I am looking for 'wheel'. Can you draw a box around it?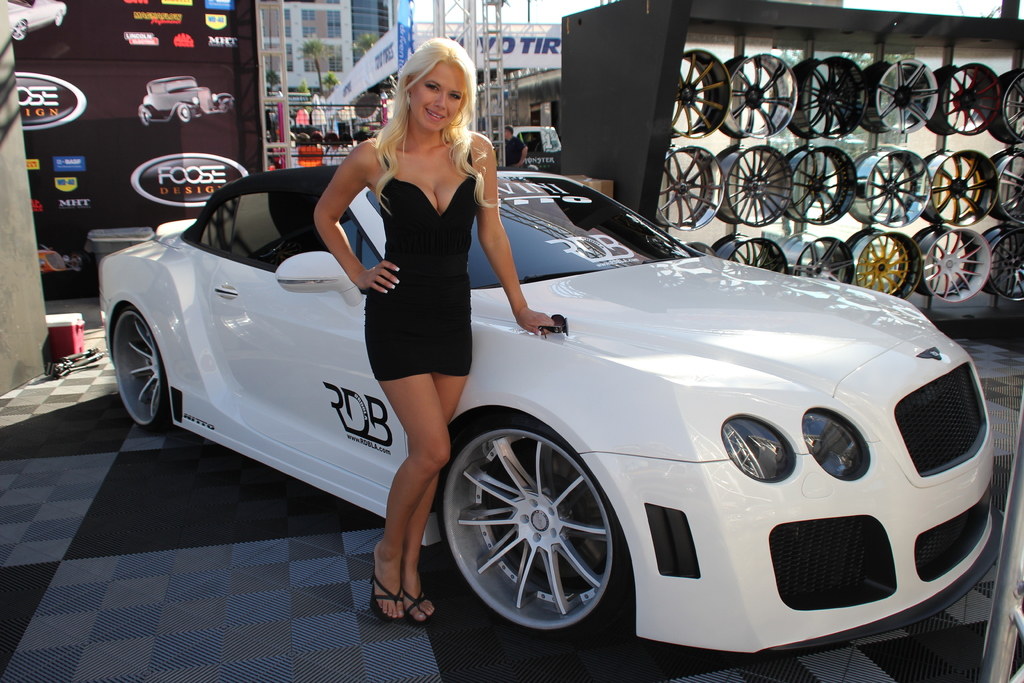
Sure, the bounding box is (112, 306, 173, 427).
